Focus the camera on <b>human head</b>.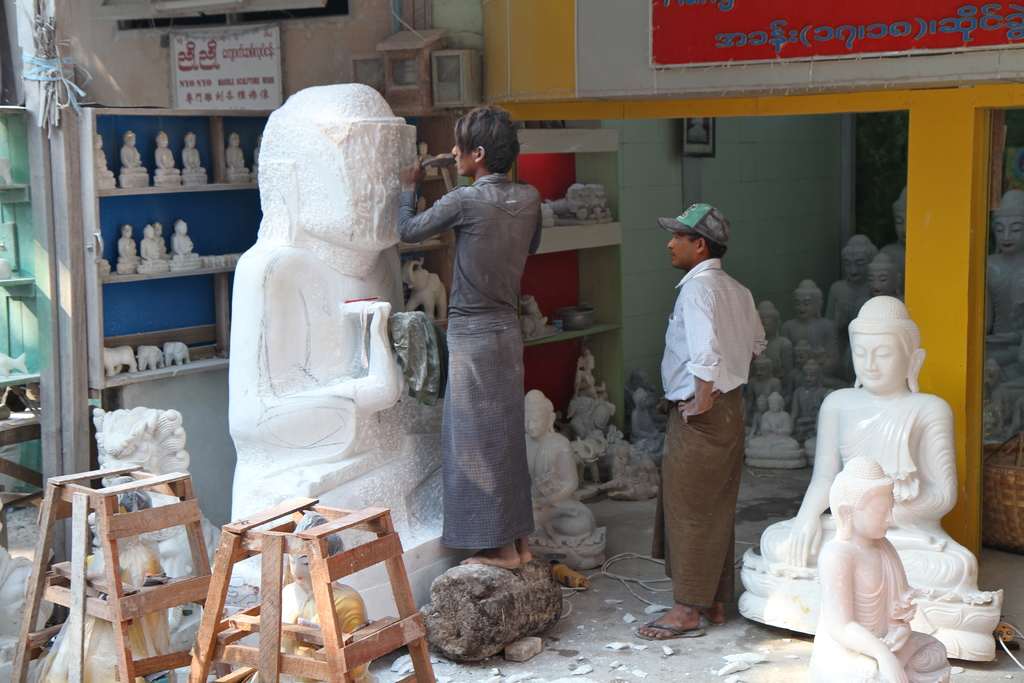
Focus region: {"left": 838, "top": 234, "right": 876, "bottom": 284}.
